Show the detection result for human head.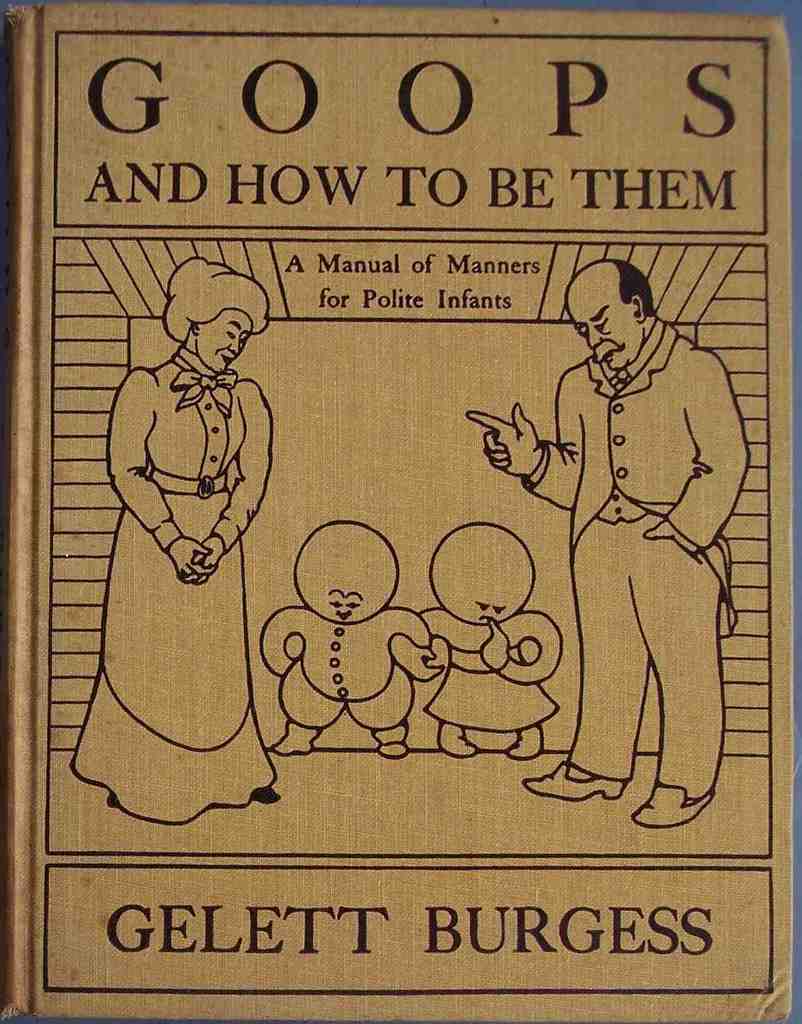
[left=163, top=253, right=277, bottom=376].
